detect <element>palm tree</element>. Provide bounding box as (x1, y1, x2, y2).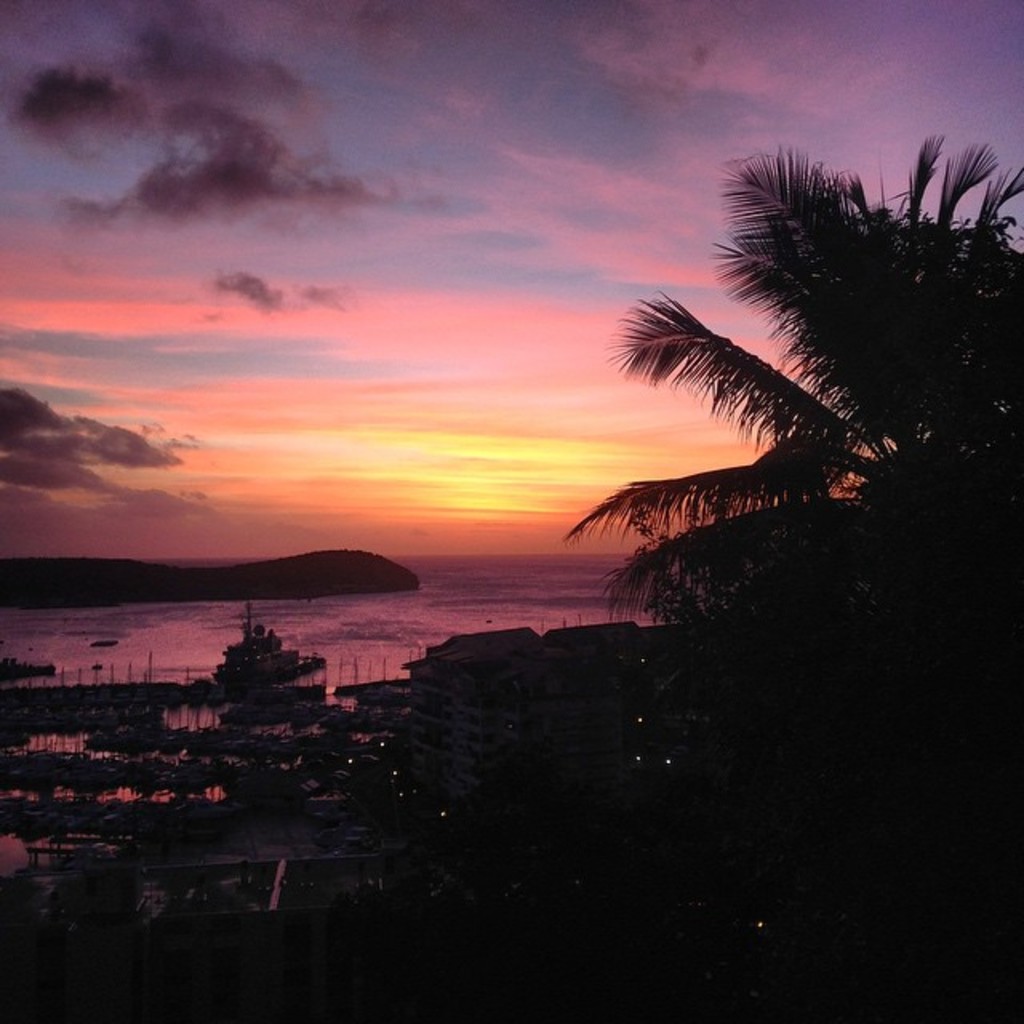
(522, 118, 1021, 680).
